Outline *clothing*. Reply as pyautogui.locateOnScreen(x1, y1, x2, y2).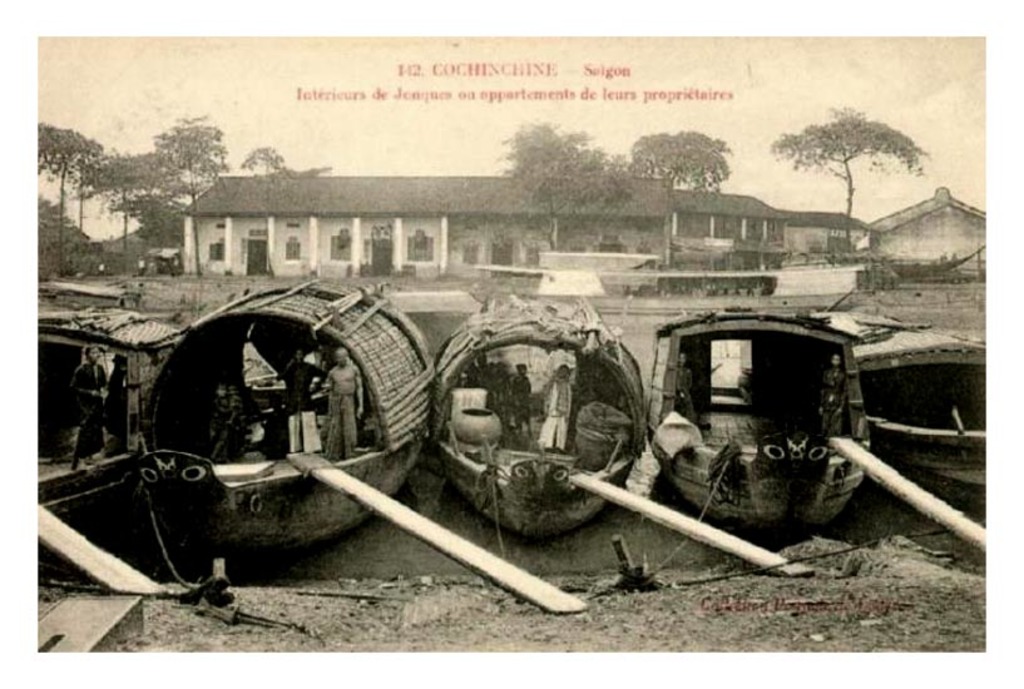
pyautogui.locateOnScreen(64, 363, 102, 456).
